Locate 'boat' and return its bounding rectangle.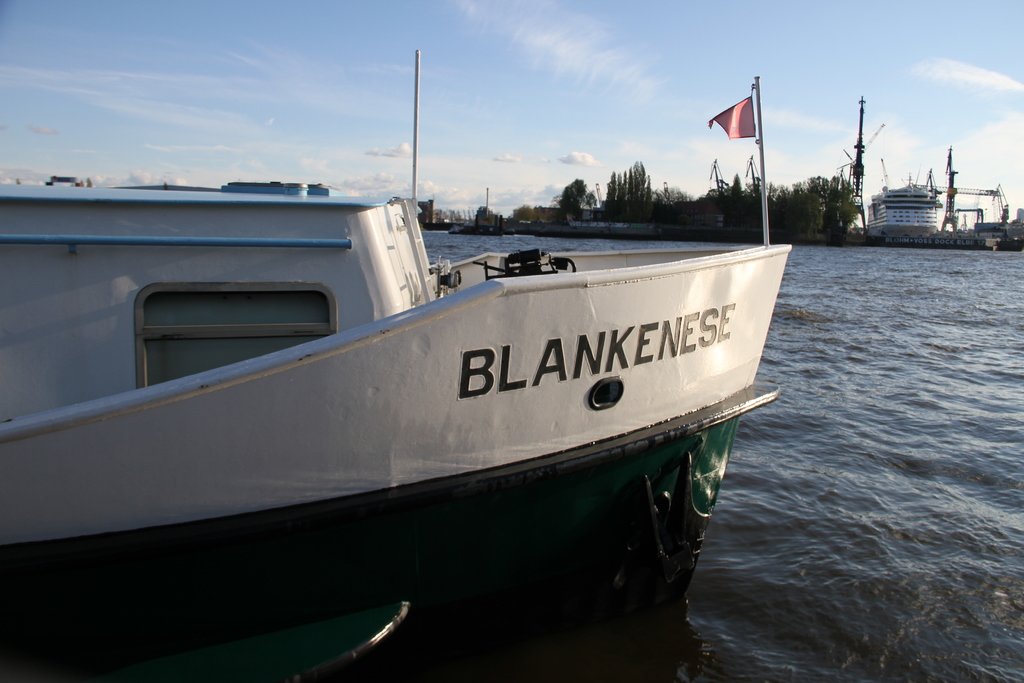
box=[853, 146, 981, 237].
